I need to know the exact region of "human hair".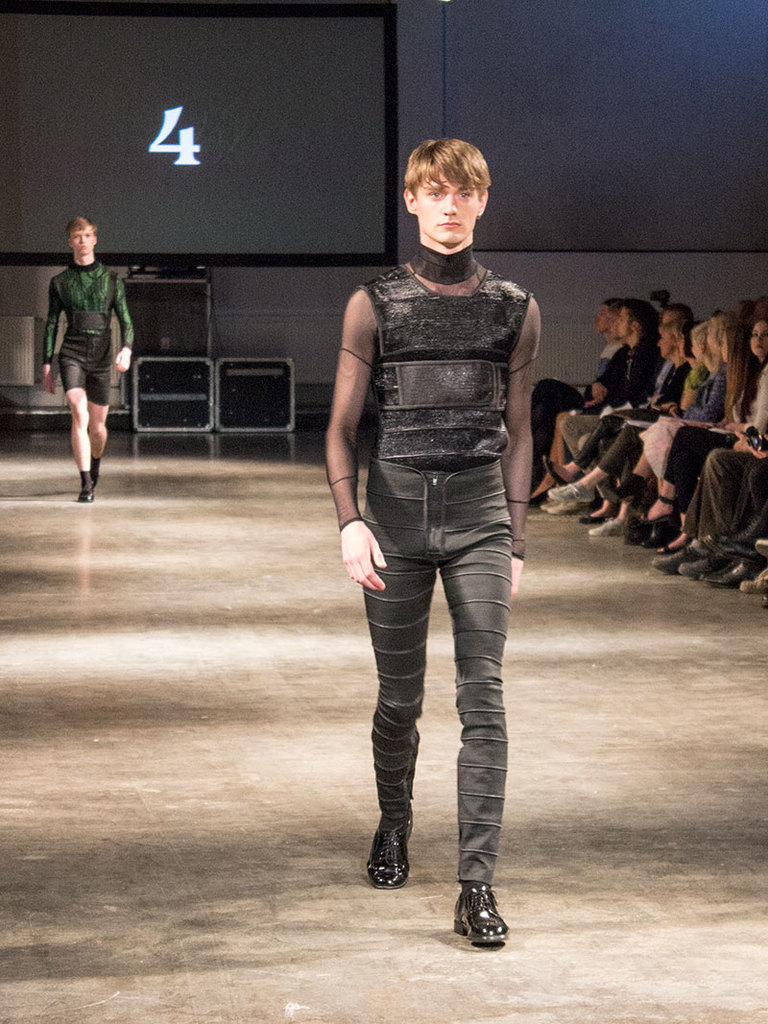
Region: l=72, t=213, r=93, b=239.
